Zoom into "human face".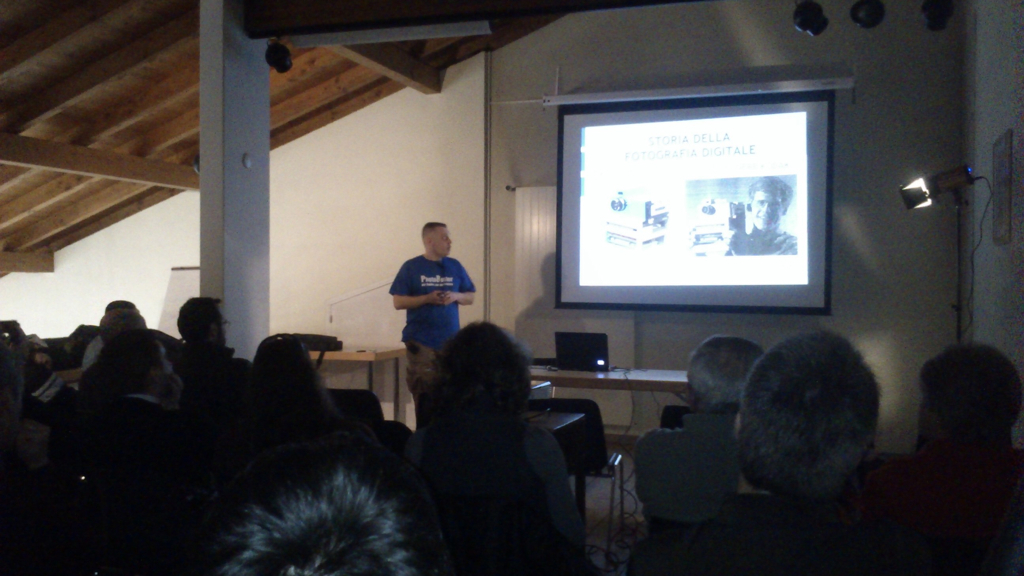
Zoom target: <box>433,227,452,256</box>.
